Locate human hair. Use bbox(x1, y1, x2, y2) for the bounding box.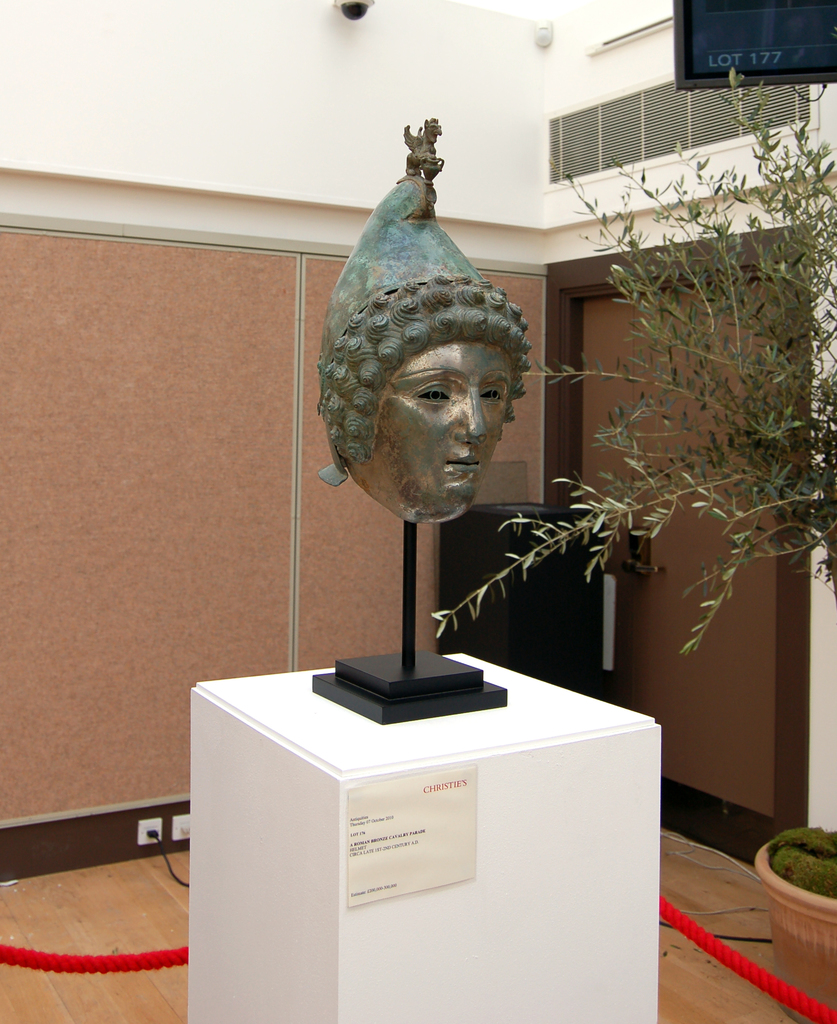
bbox(316, 275, 523, 464).
